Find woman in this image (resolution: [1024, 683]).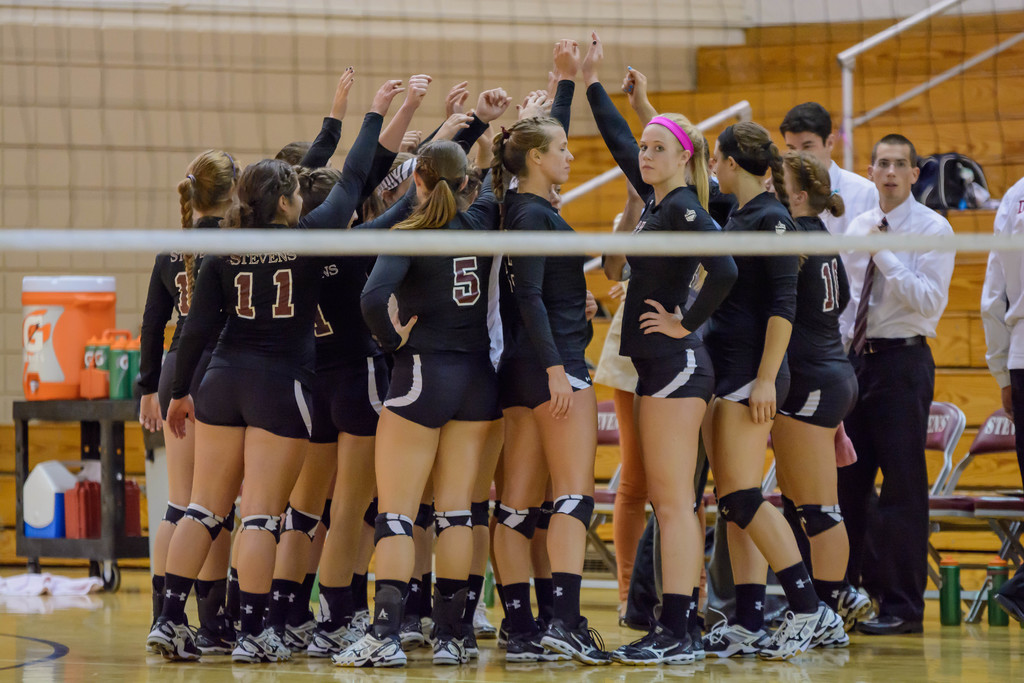
[566, 15, 751, 682].
